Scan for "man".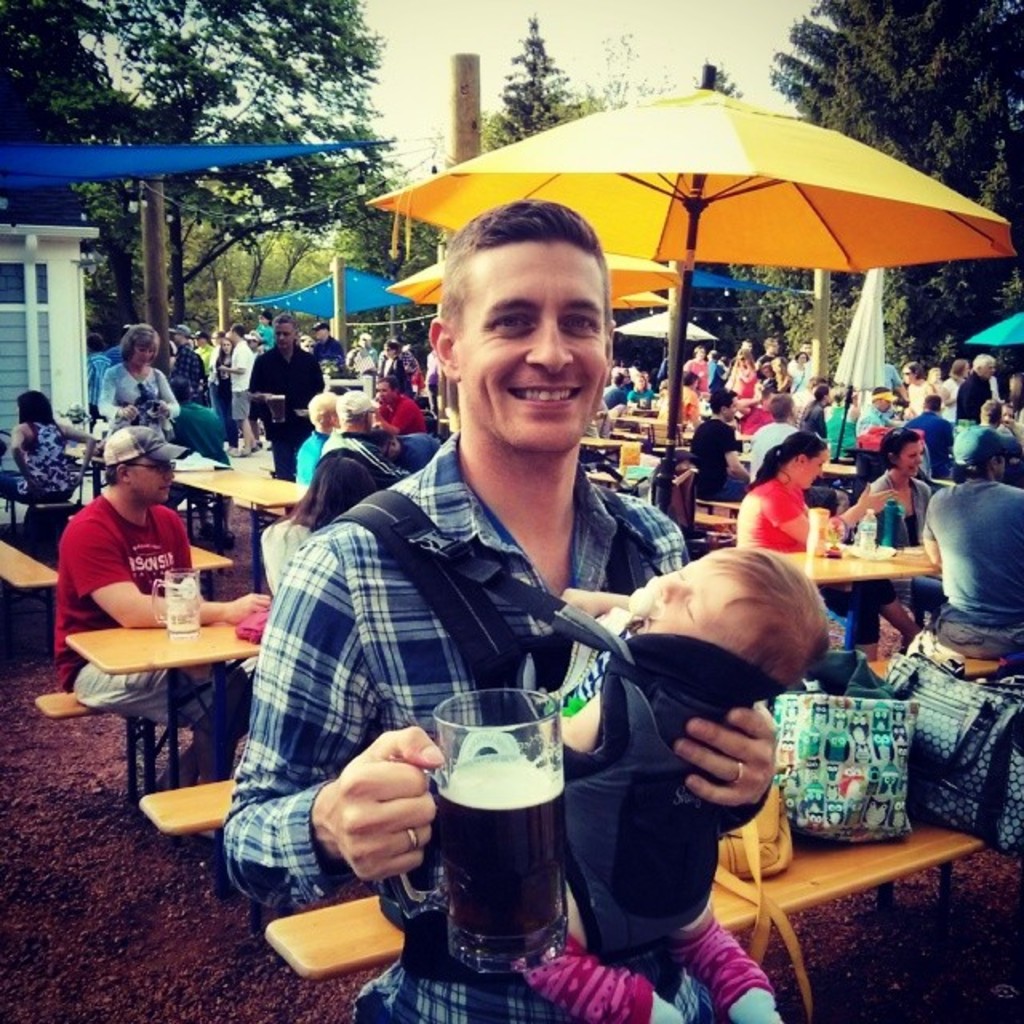
Scan result: {"x1": 243, "y1": 309, "x2": 333, "y2": 475}.
